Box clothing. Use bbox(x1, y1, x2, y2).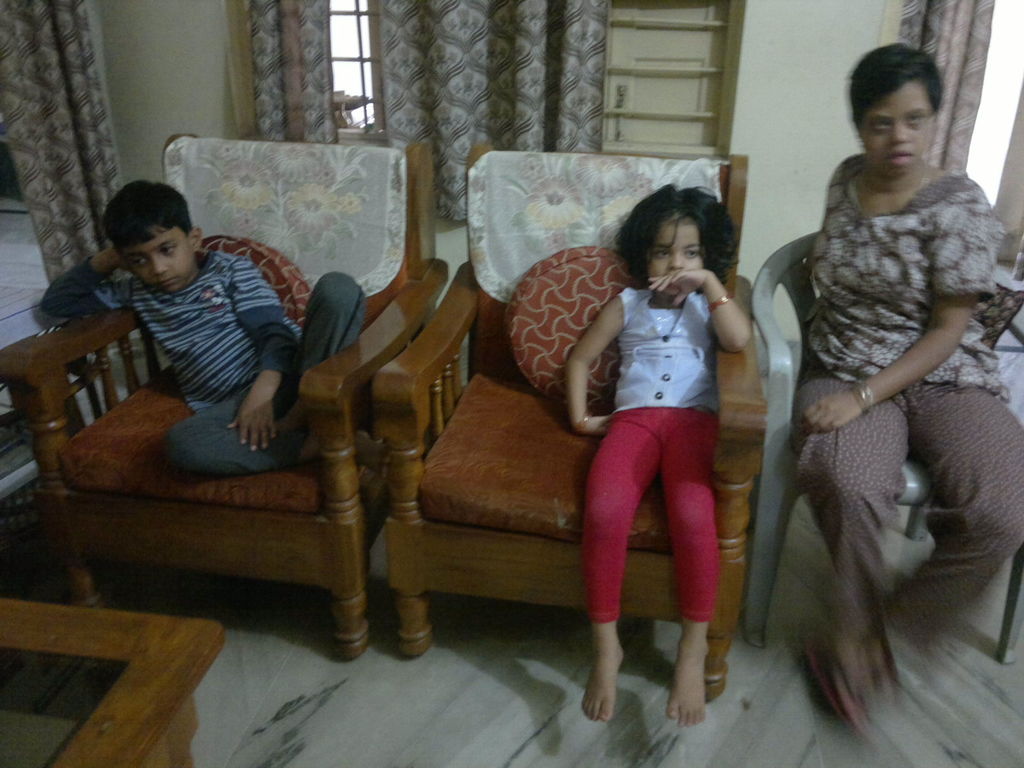
bbox(568, 276, 724, 628).
